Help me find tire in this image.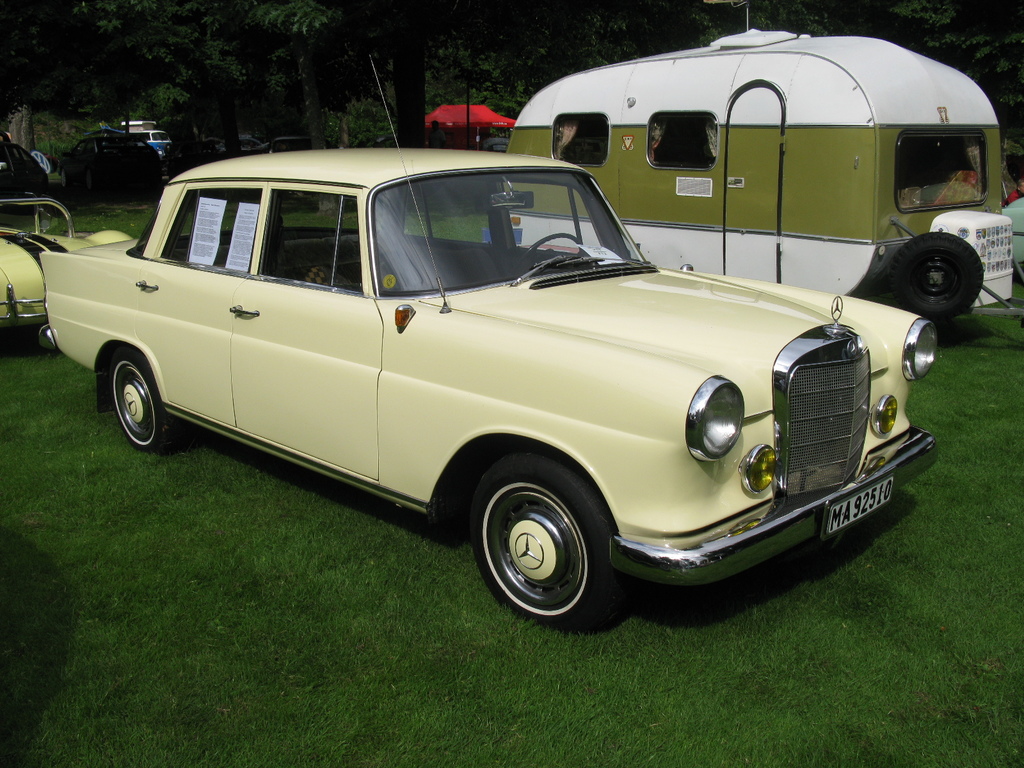
Found it: BBox(888, 228, 982, 330).
